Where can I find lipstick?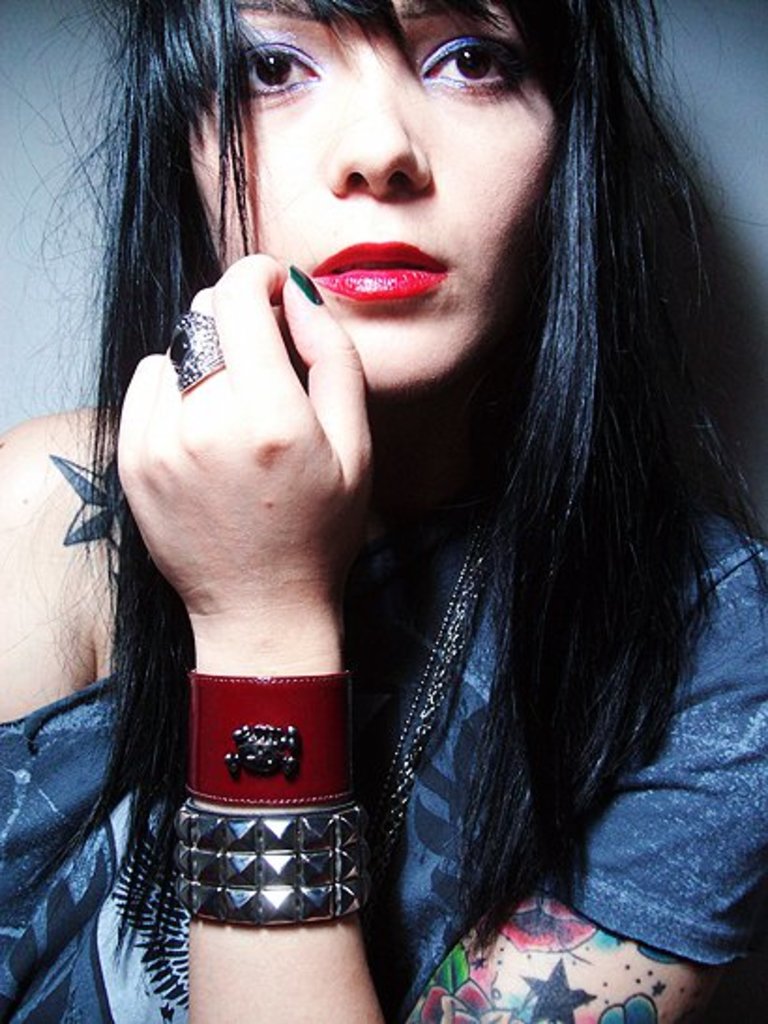
You can find it at (x1=315, y1=241, x2=446, y2=301).
